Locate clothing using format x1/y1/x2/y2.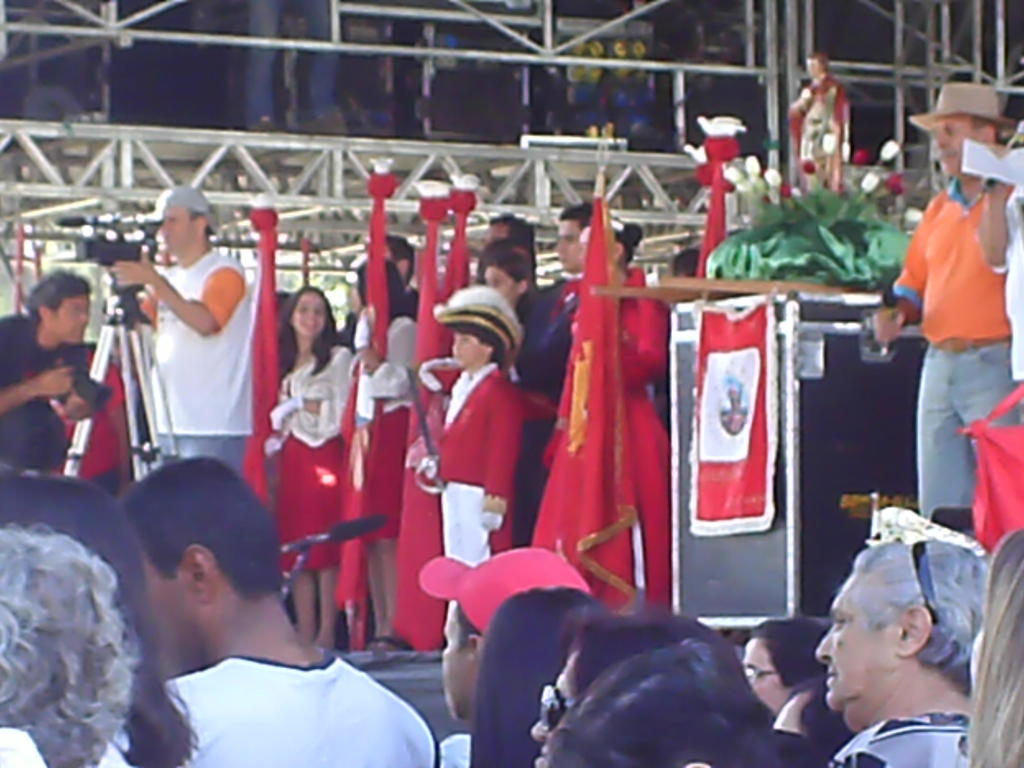
267/342/359/577.
